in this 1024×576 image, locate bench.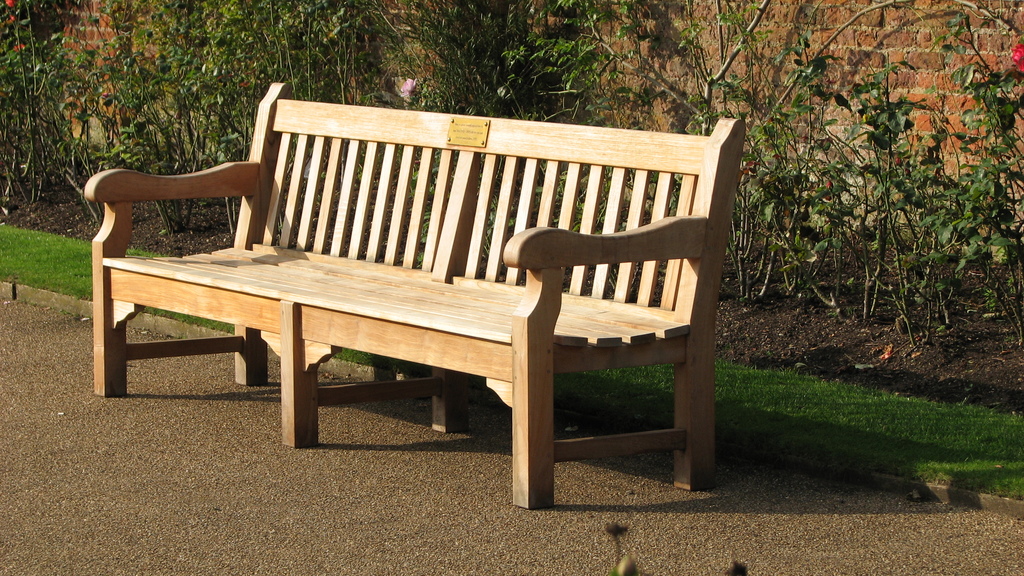
Bounding box: box(83, 77, 746, 509).
